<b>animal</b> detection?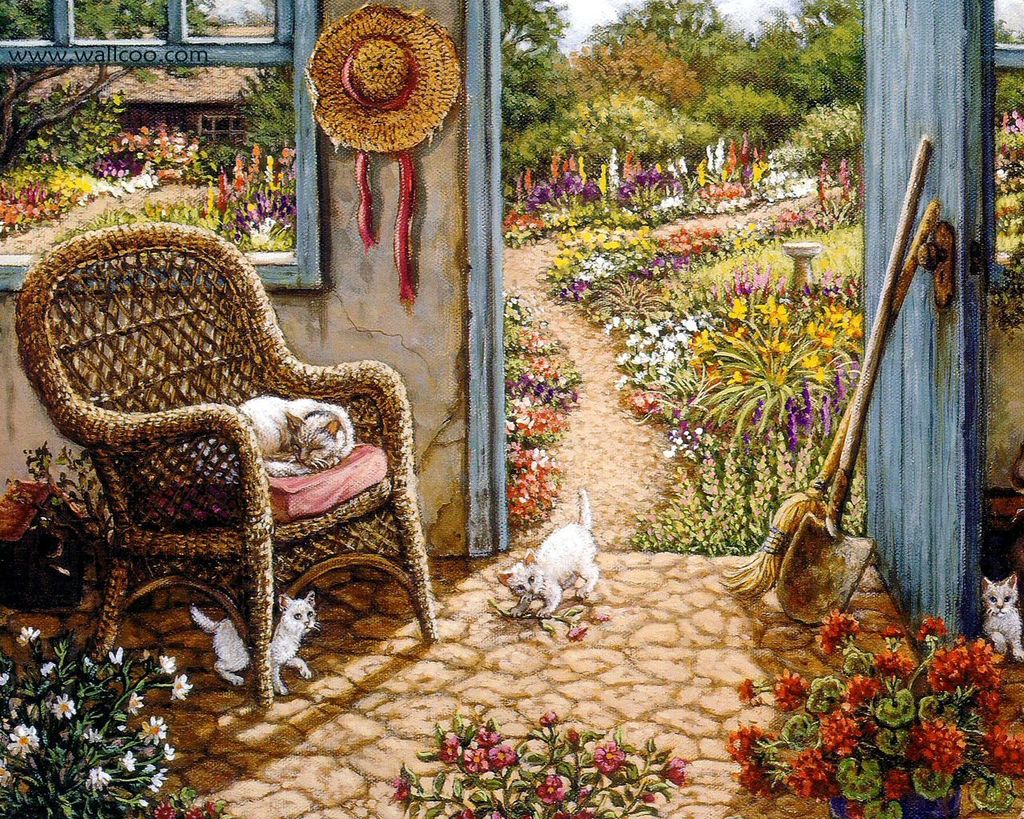
select_region(987, 573, 1023, 656)
